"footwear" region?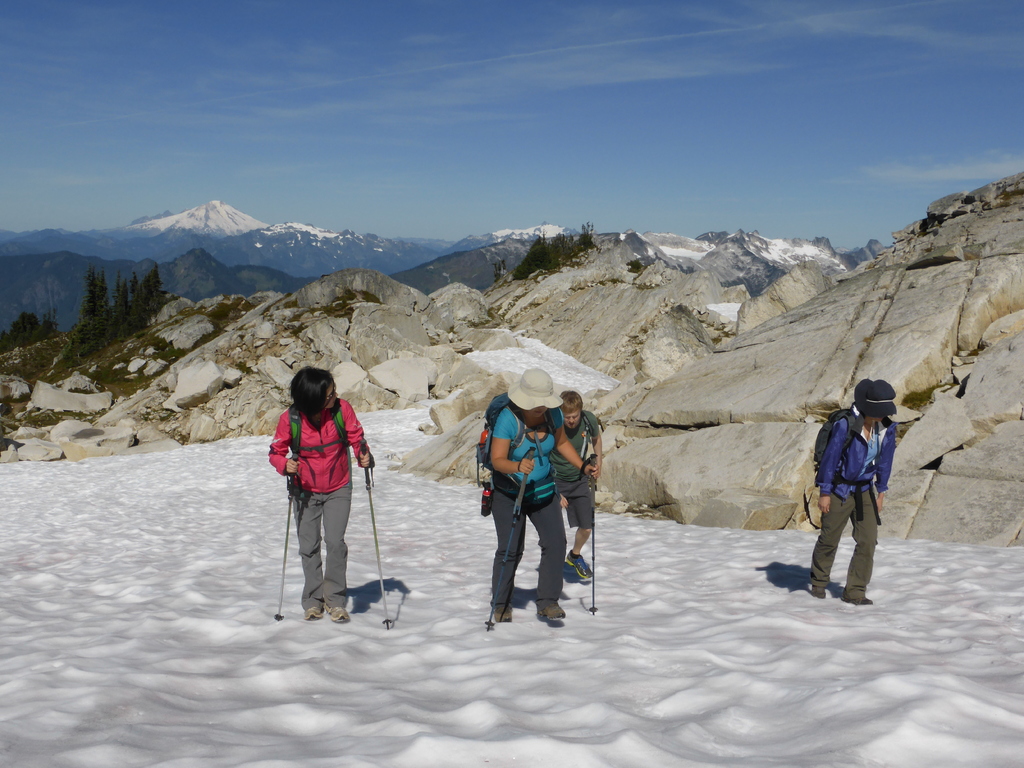
<region>493, 604, 514, 623</region>
